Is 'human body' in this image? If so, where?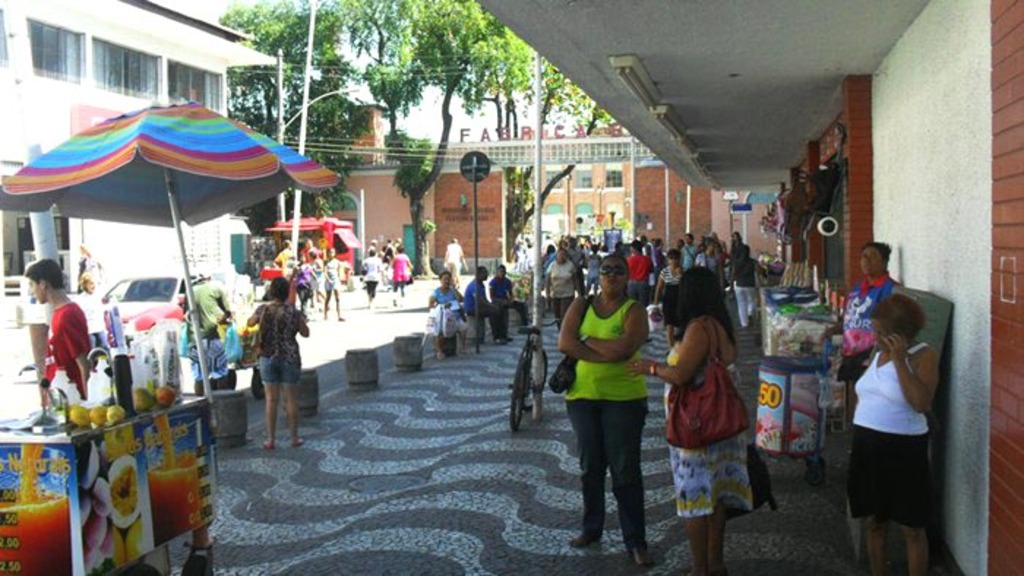
Yes, at bbox(837, 294, 944, 575).
